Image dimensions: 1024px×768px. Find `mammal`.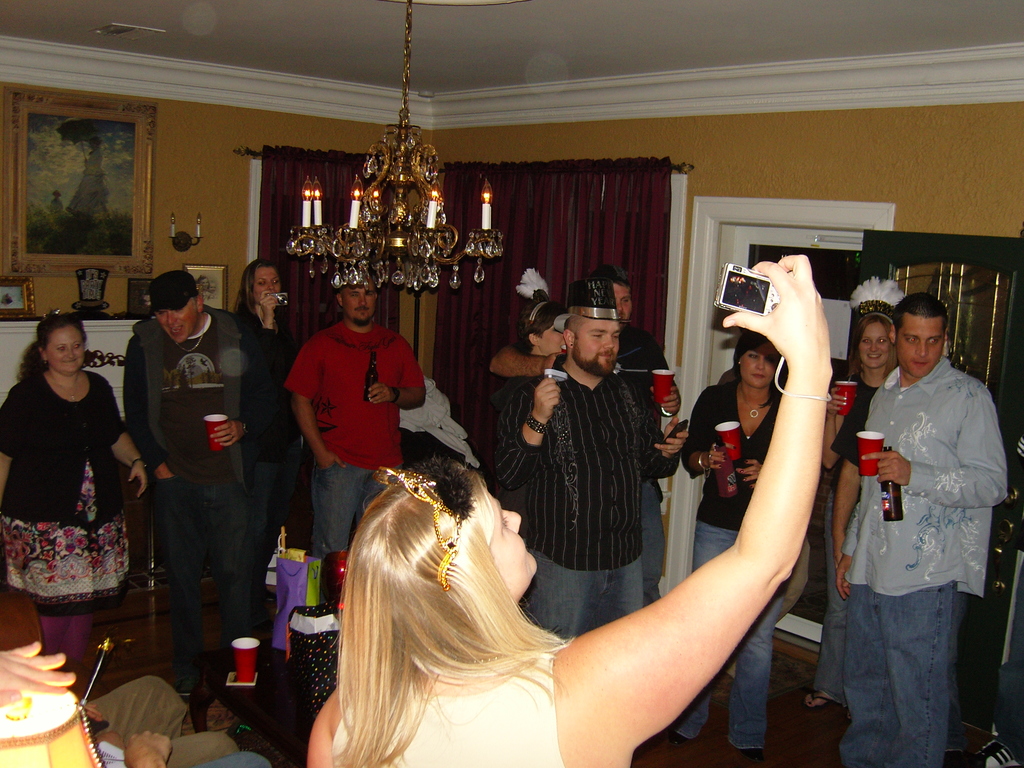
(307,253,838,767).
